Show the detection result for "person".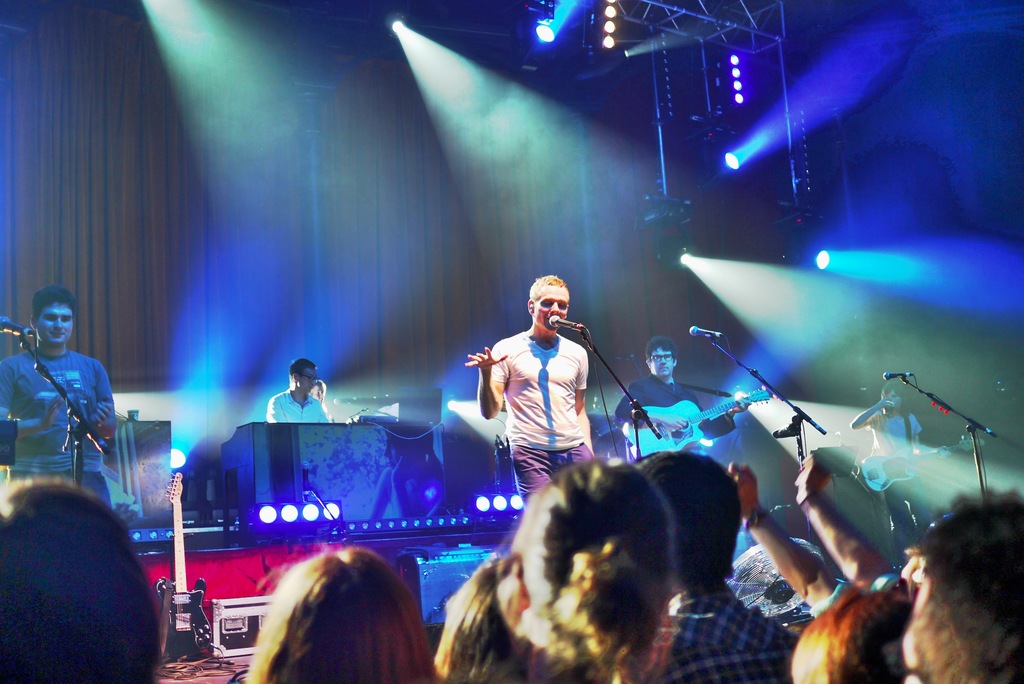
[435, 557, 548, 683].
